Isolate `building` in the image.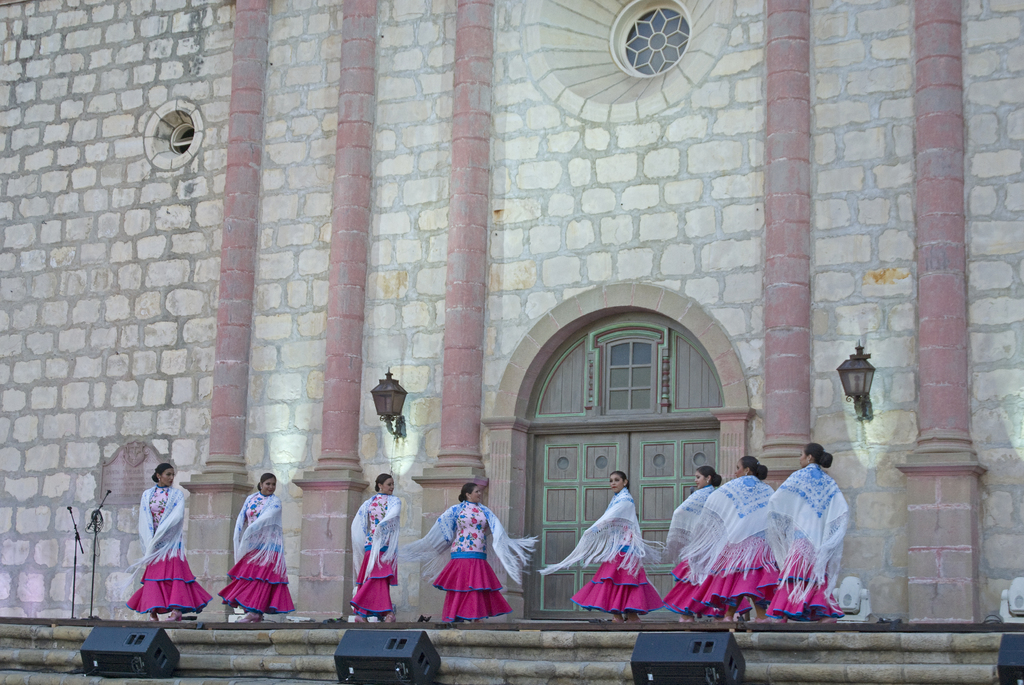
Isolated region: crop(0, 0, 1023, 684).
